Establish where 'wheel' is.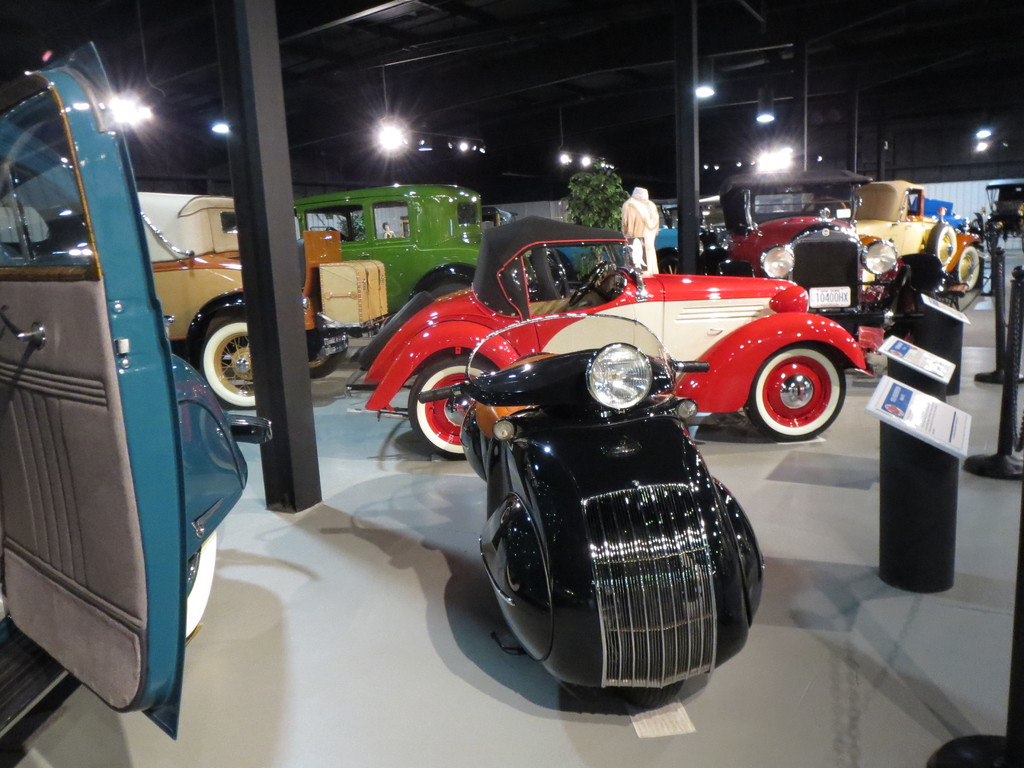
Established at 951,244,982,291.
